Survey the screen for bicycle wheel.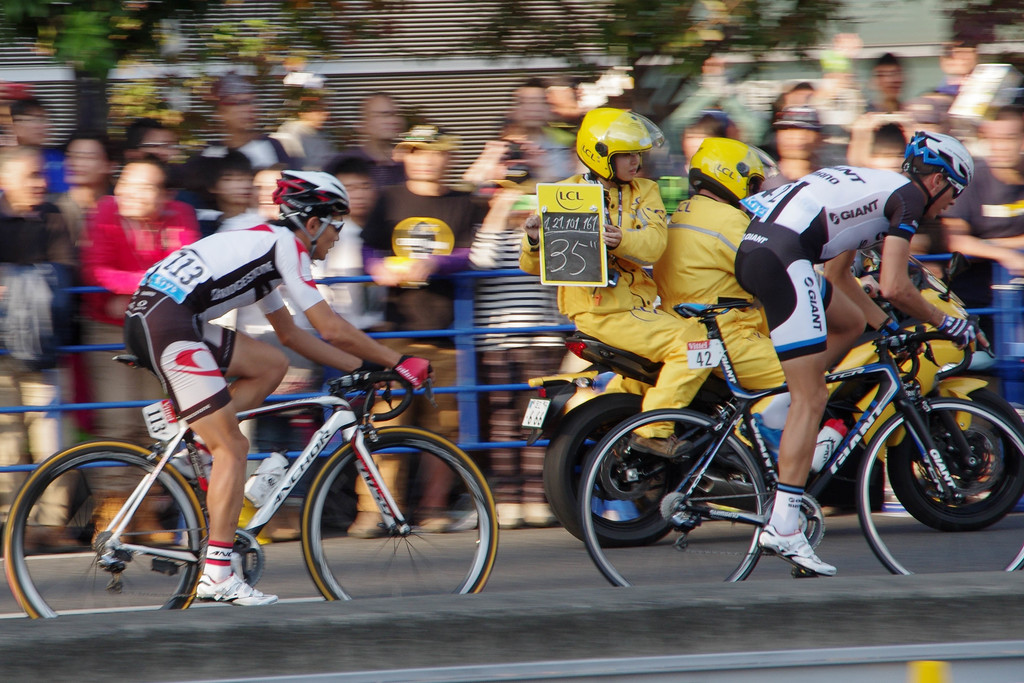
Survey found: detection(580, 407, 767, 592).
